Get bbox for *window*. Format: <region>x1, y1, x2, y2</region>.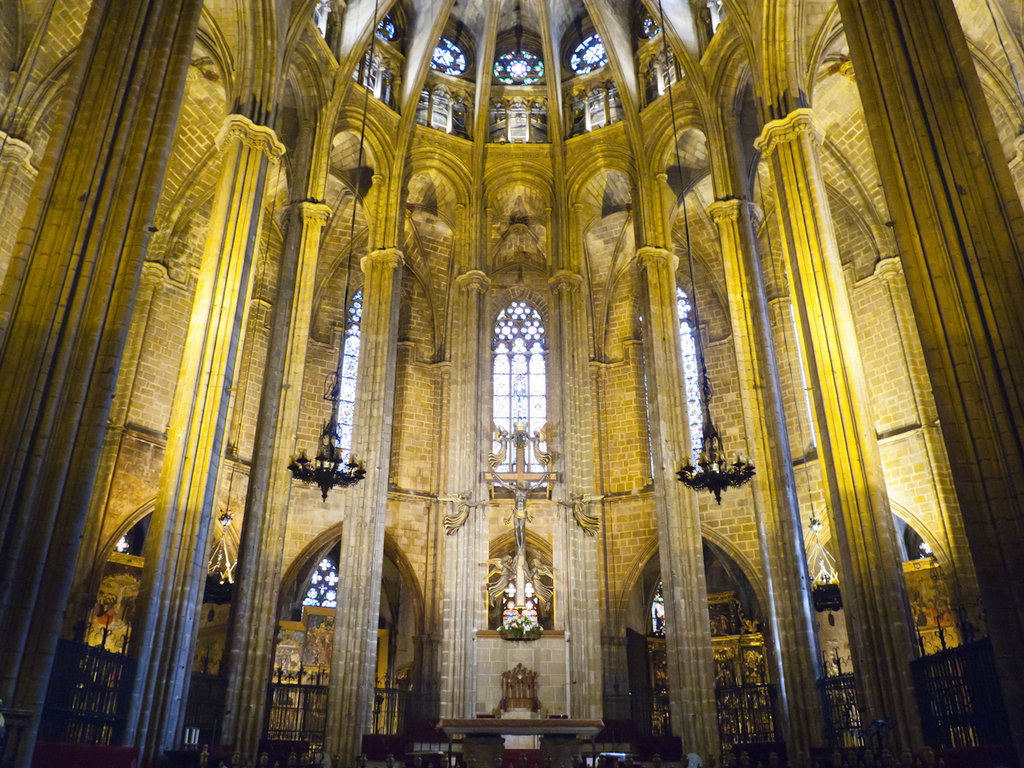
<region>652, 282, 704, 482</region>.
